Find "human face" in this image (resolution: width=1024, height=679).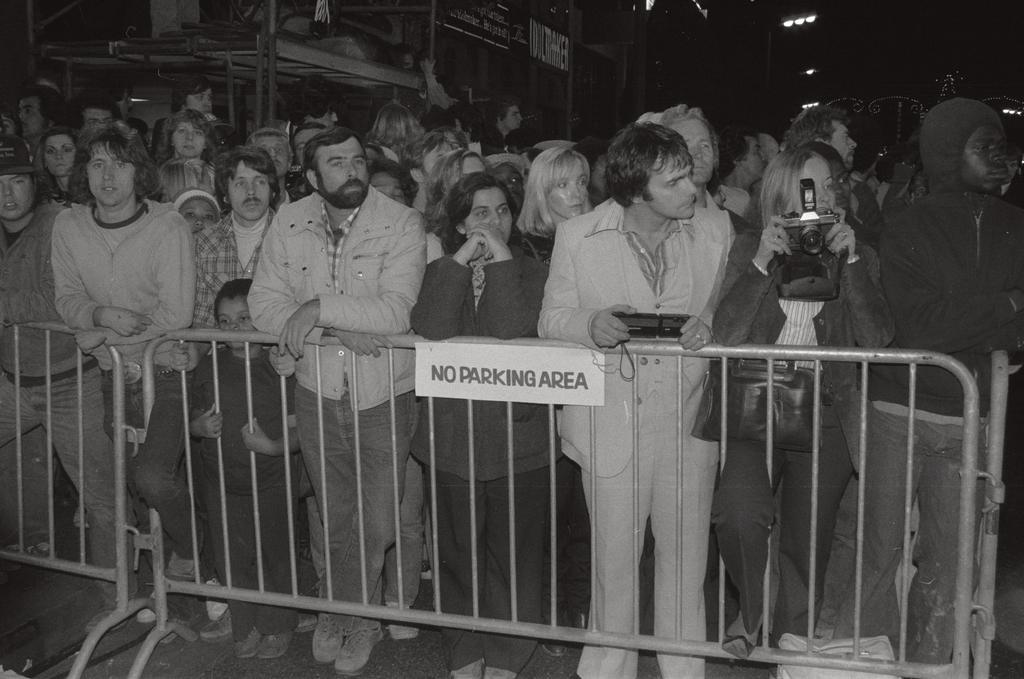
{"x1": 458, "y1": 153, "x2": 484, "y2": 176}.
